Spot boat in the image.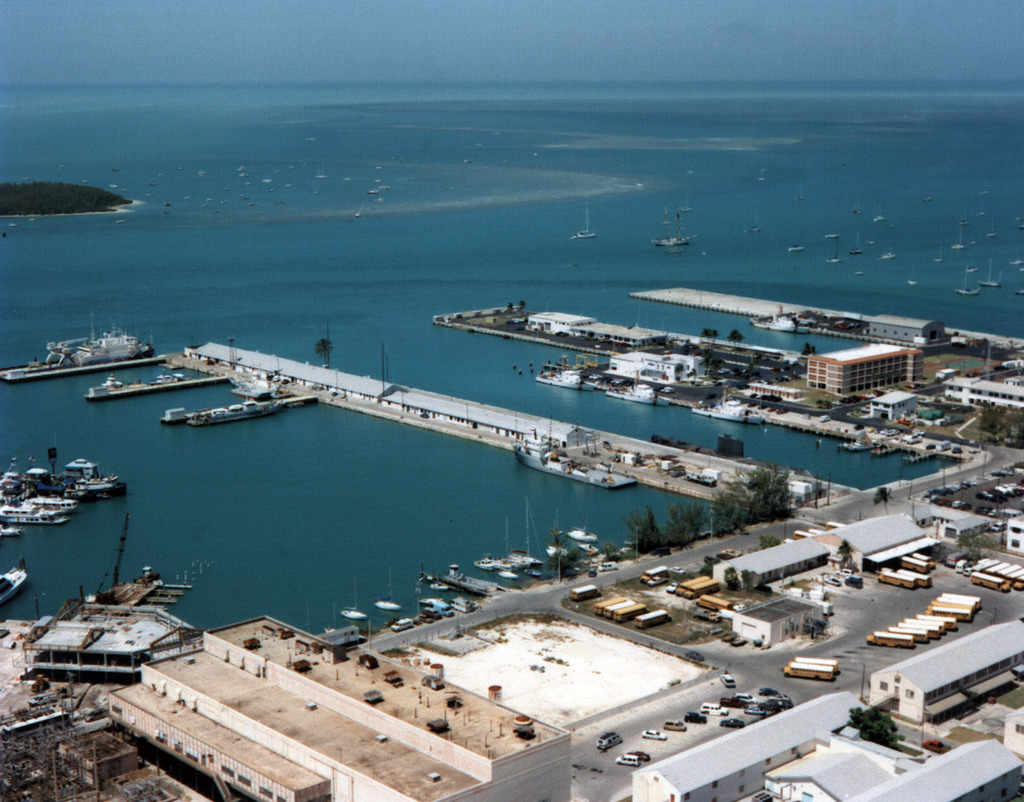
boat found at x1=465 y1=159 x2=470 y2=163.
